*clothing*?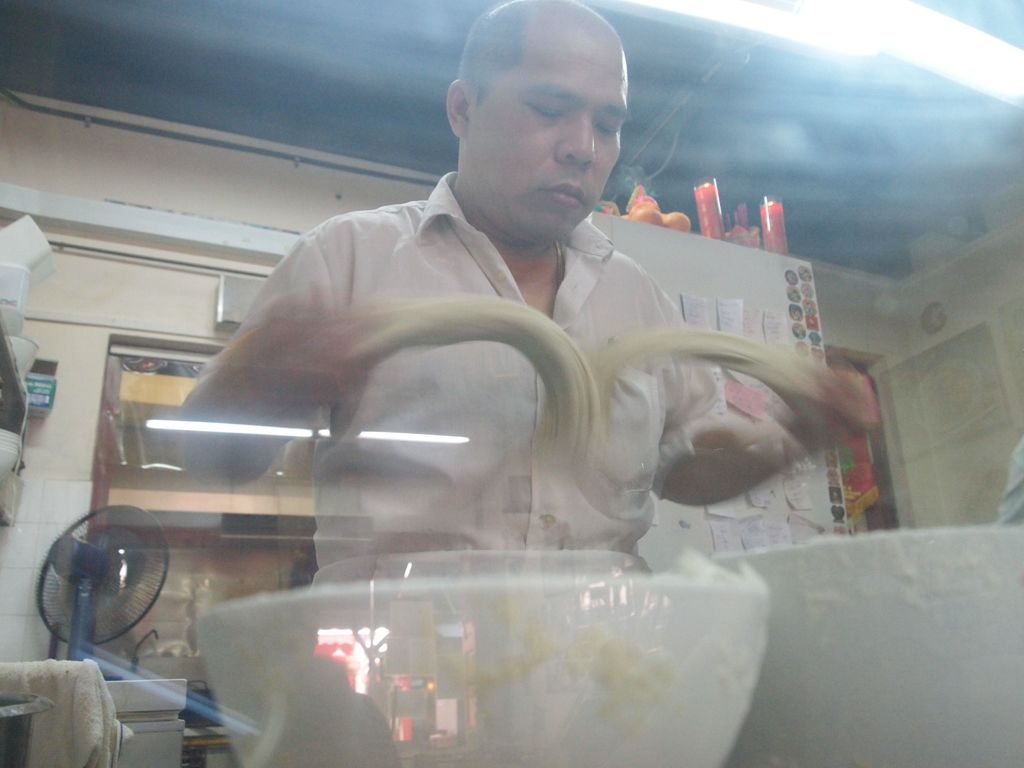
232 172 733 550
